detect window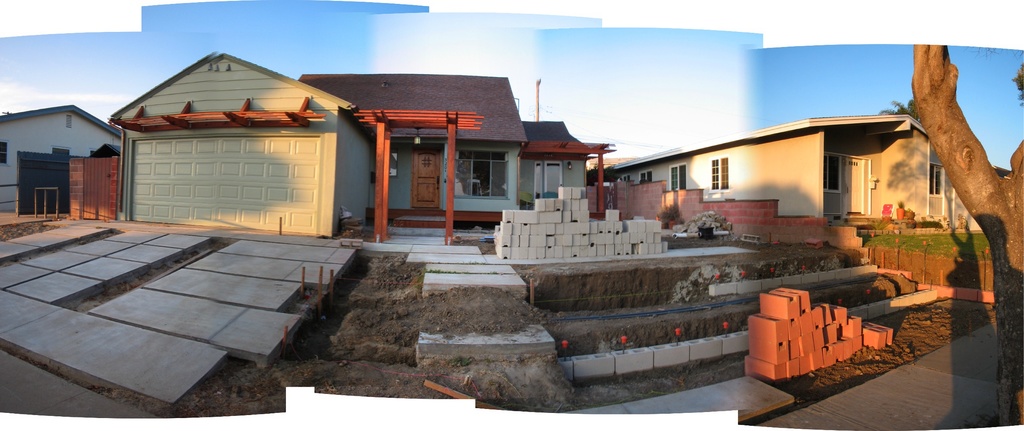
Rect(712, 158, 727, 193)
